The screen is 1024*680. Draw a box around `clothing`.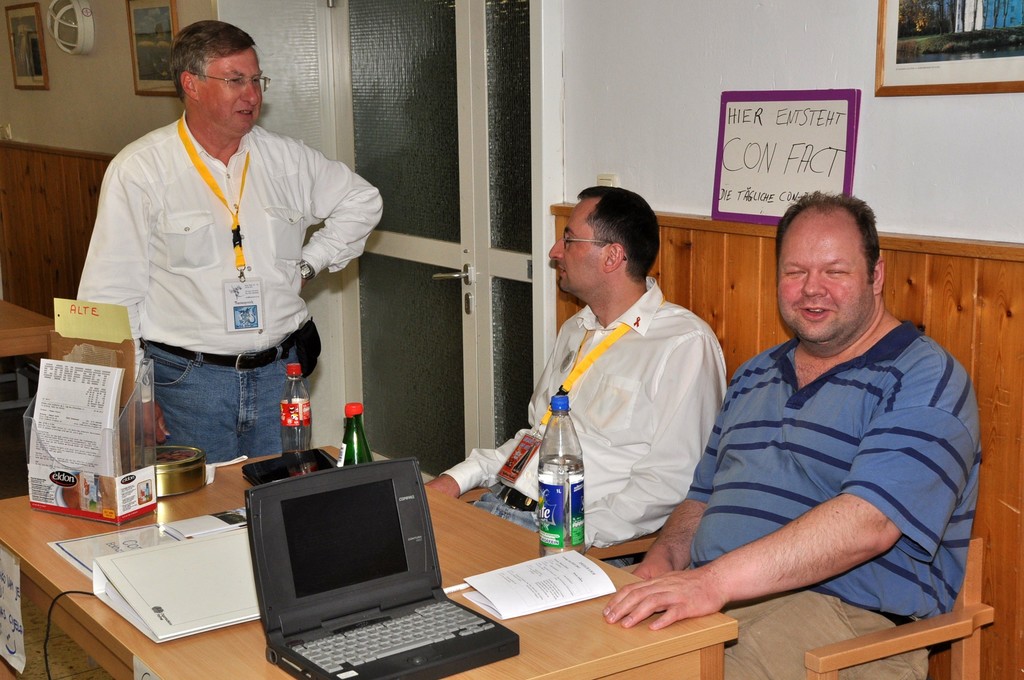
bbox=[72, 109, 385, 469].
